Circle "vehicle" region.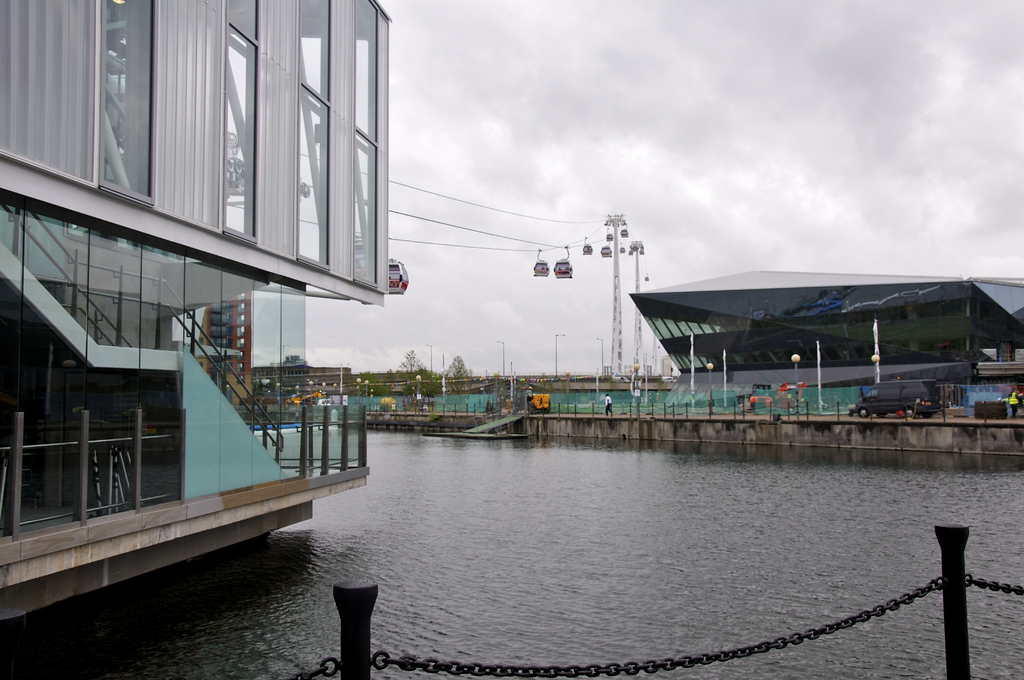
Region: Rect(318, 396, 330, 406).
